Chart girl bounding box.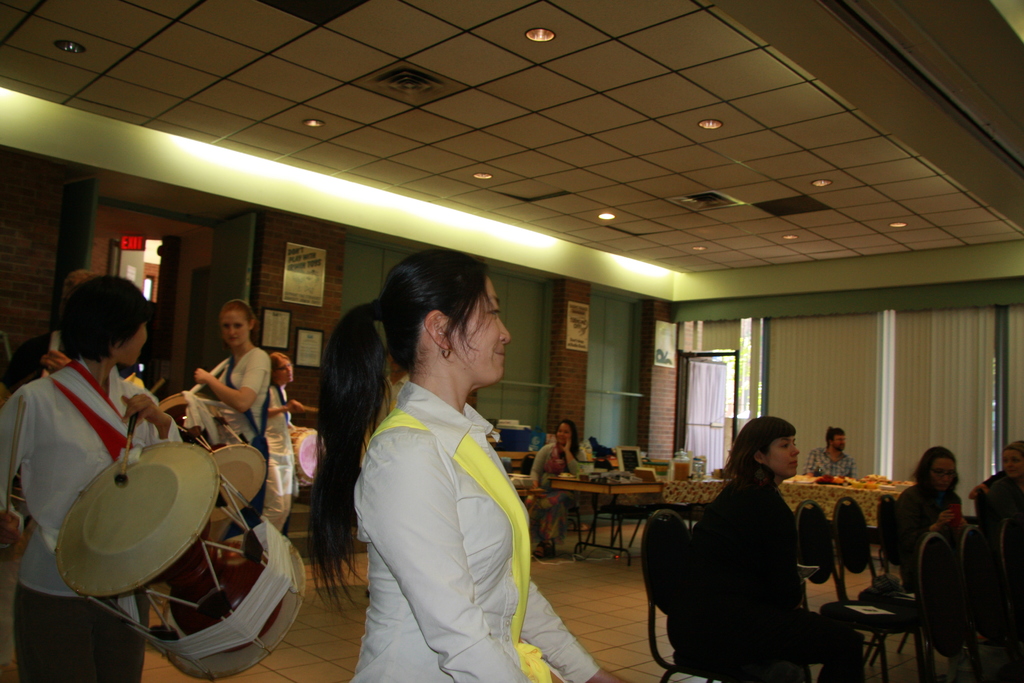
Charted: l=884, t=448, r=975, b=590.
